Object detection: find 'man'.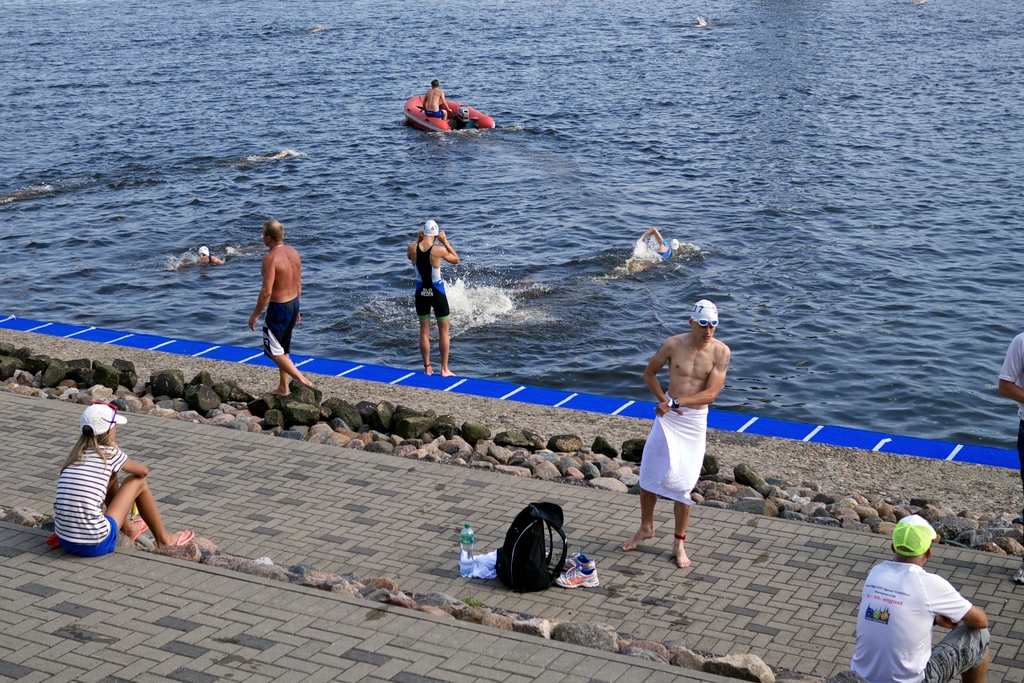
bbox=[405, 220, 462, 377].
